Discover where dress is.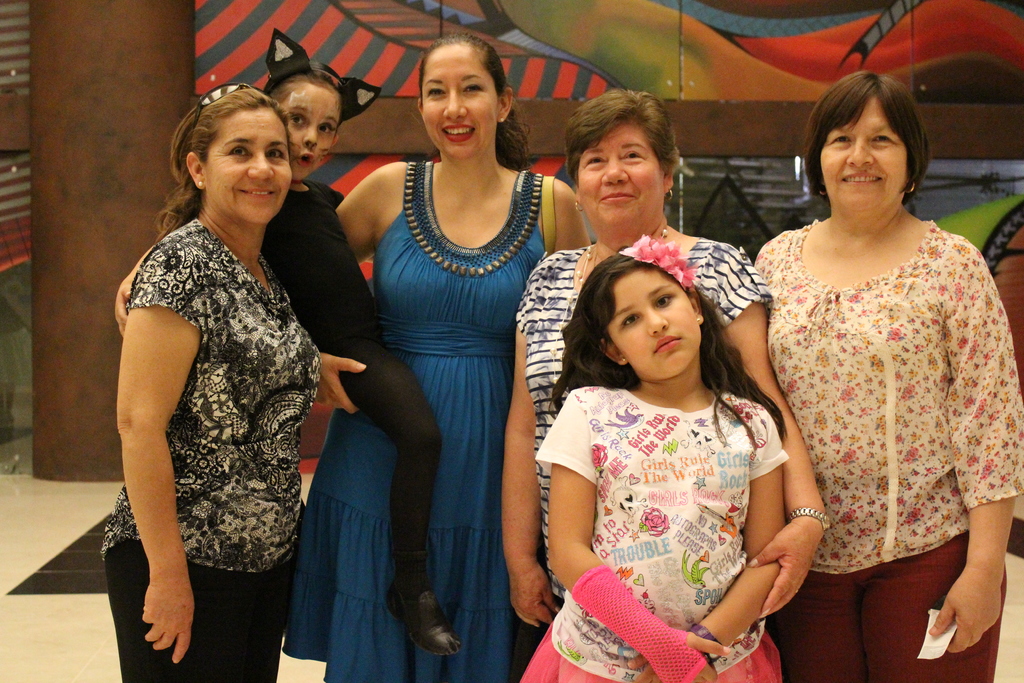
Discovered at (x1=279, y1=160, x2=548, y2=682).
